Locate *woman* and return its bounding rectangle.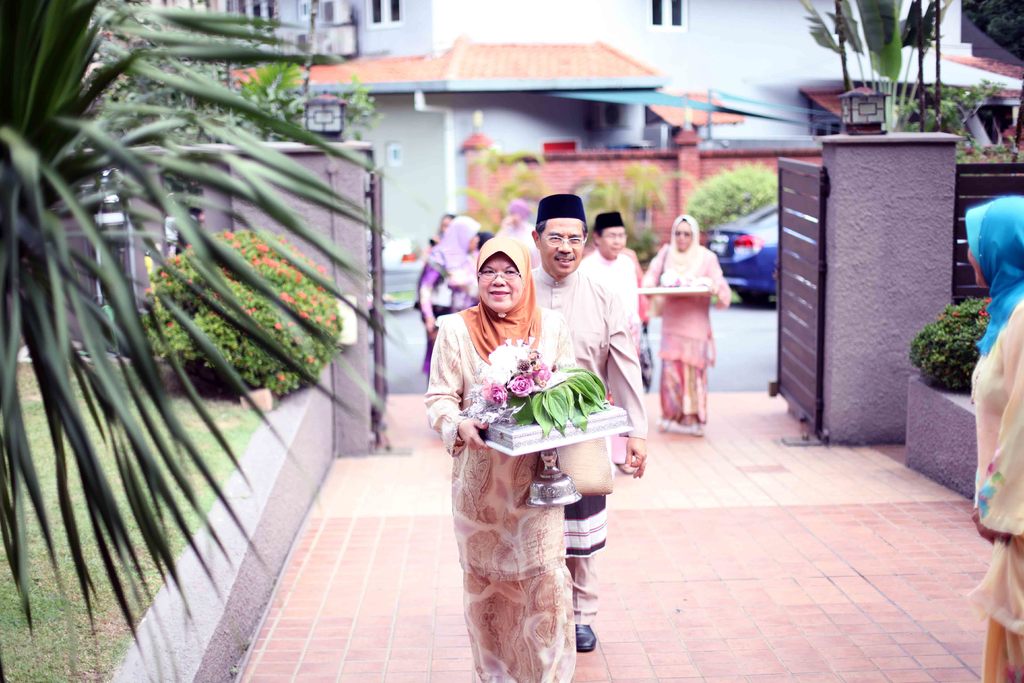
(428, 239, 600, 682).
